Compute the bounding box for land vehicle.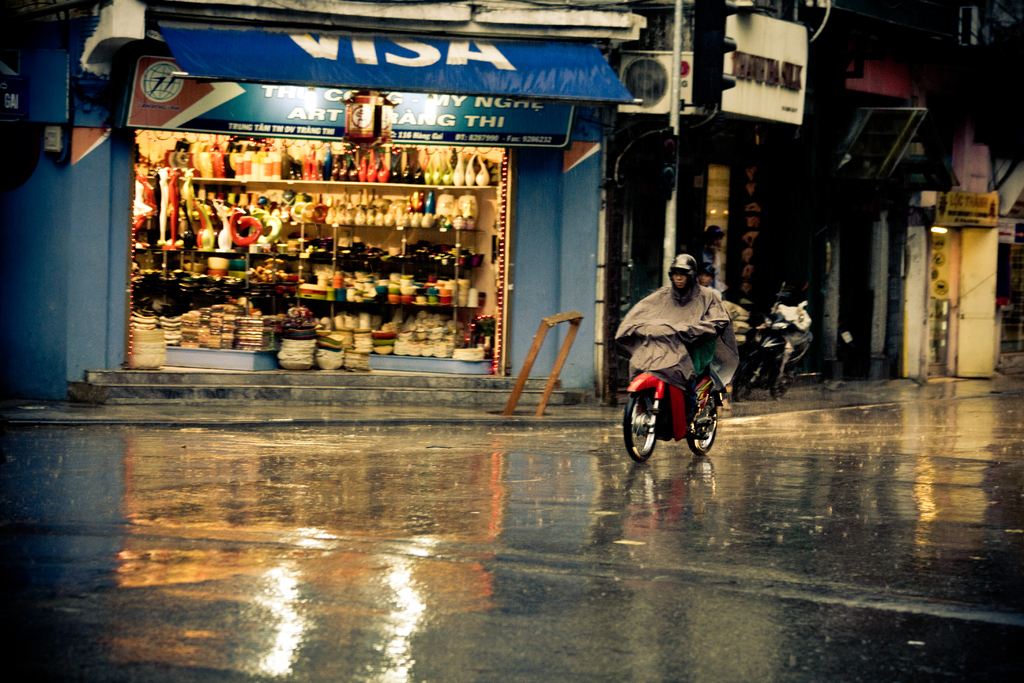
(left=622, top=333, right=739, bottom=469).
